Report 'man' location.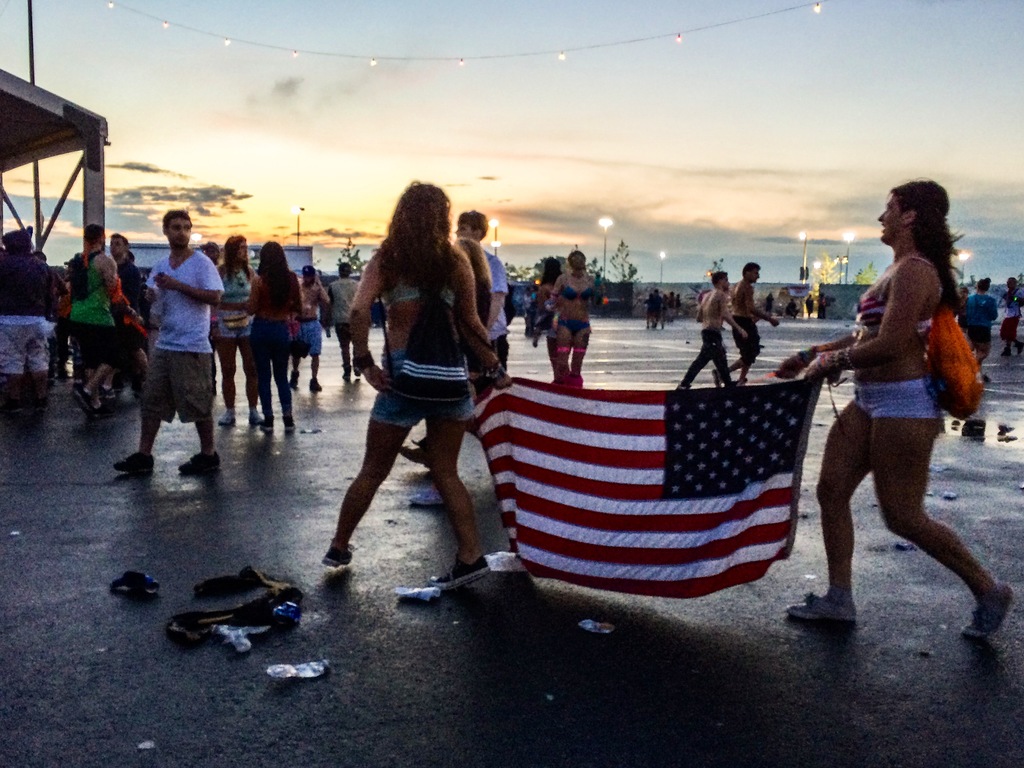
Report: [291,262,334,393].
